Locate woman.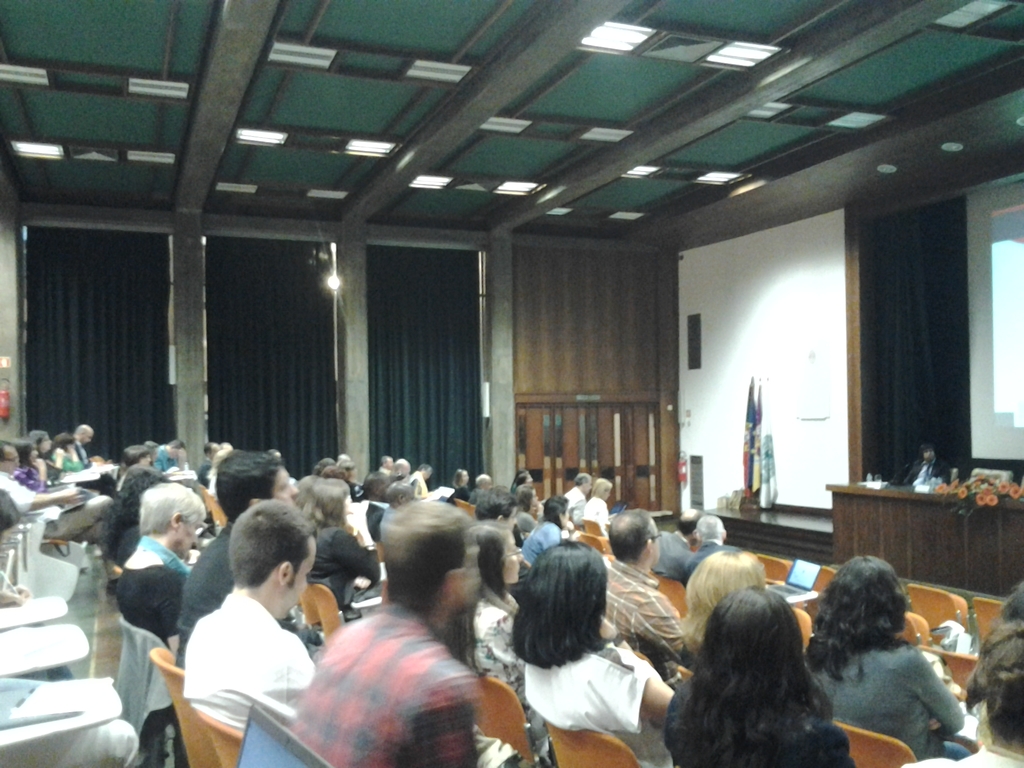
Bounding box: 508:539:680:767.
